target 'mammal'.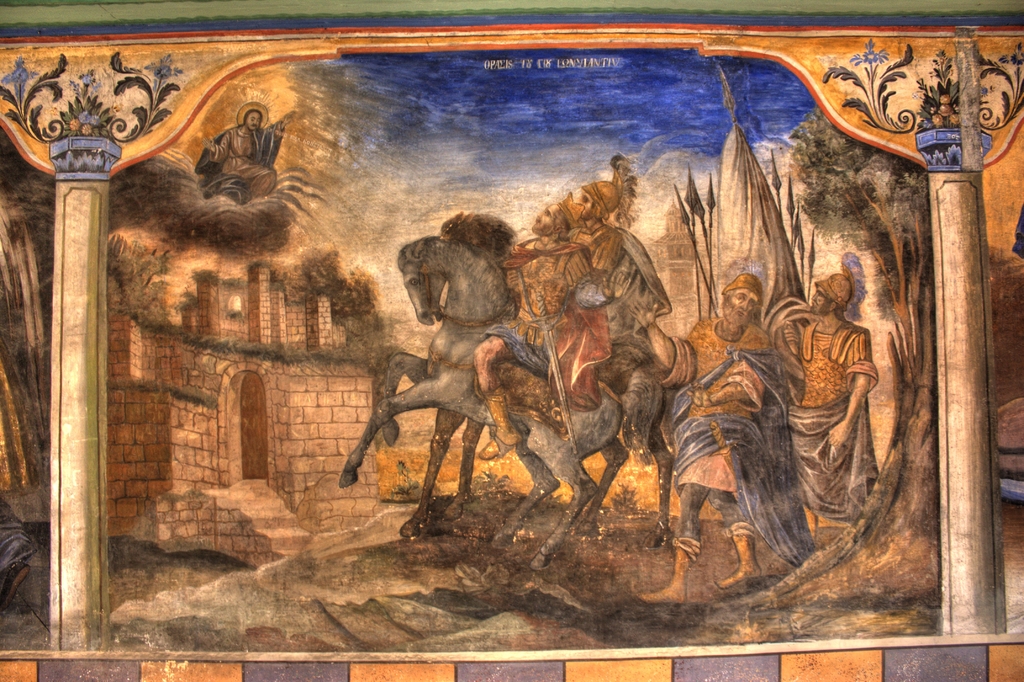
Target region: bbox=(593, 148, 670, 383).
